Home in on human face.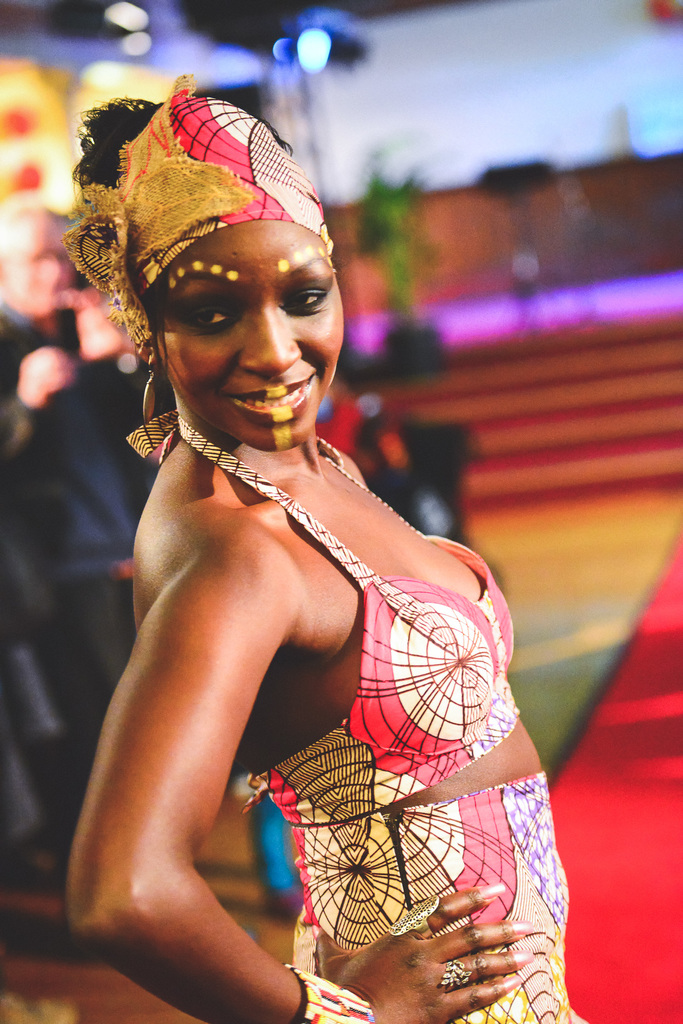
Homed in at locate(130, 201, 339, 437).
